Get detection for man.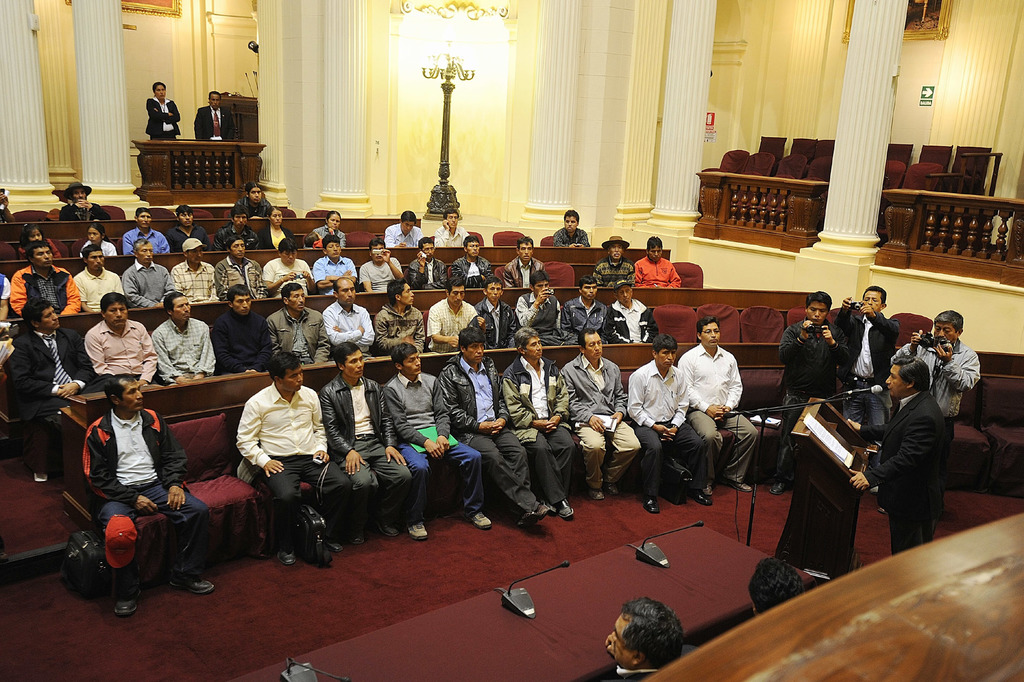
Detection: rect(767, 289, 851, 494).
